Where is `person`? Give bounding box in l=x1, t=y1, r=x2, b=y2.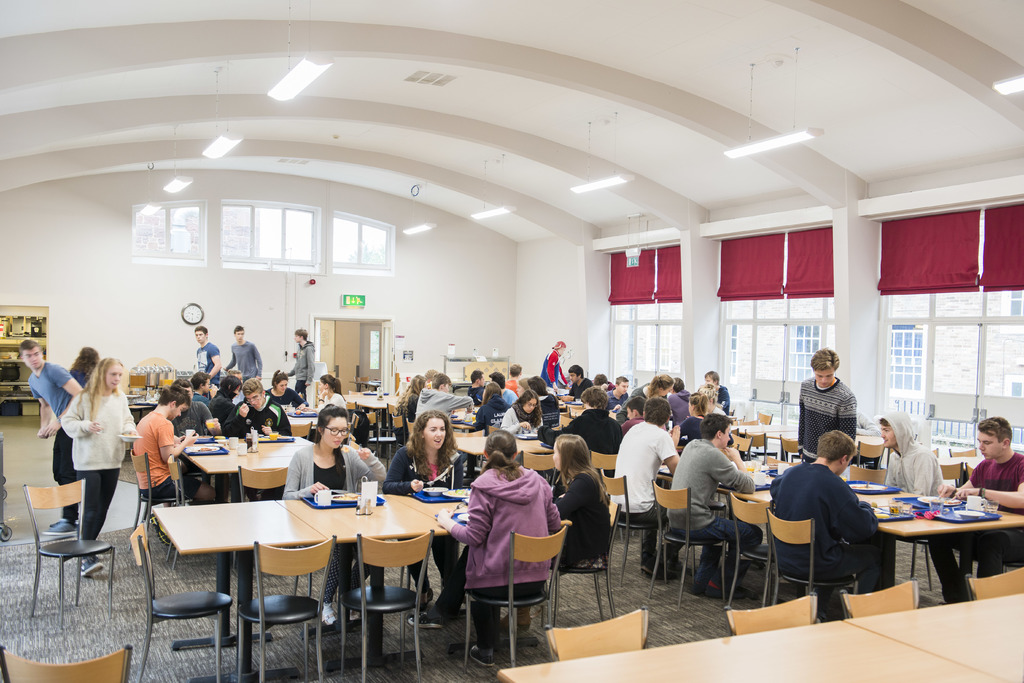
l=230, t=326, r=270, b=401.
